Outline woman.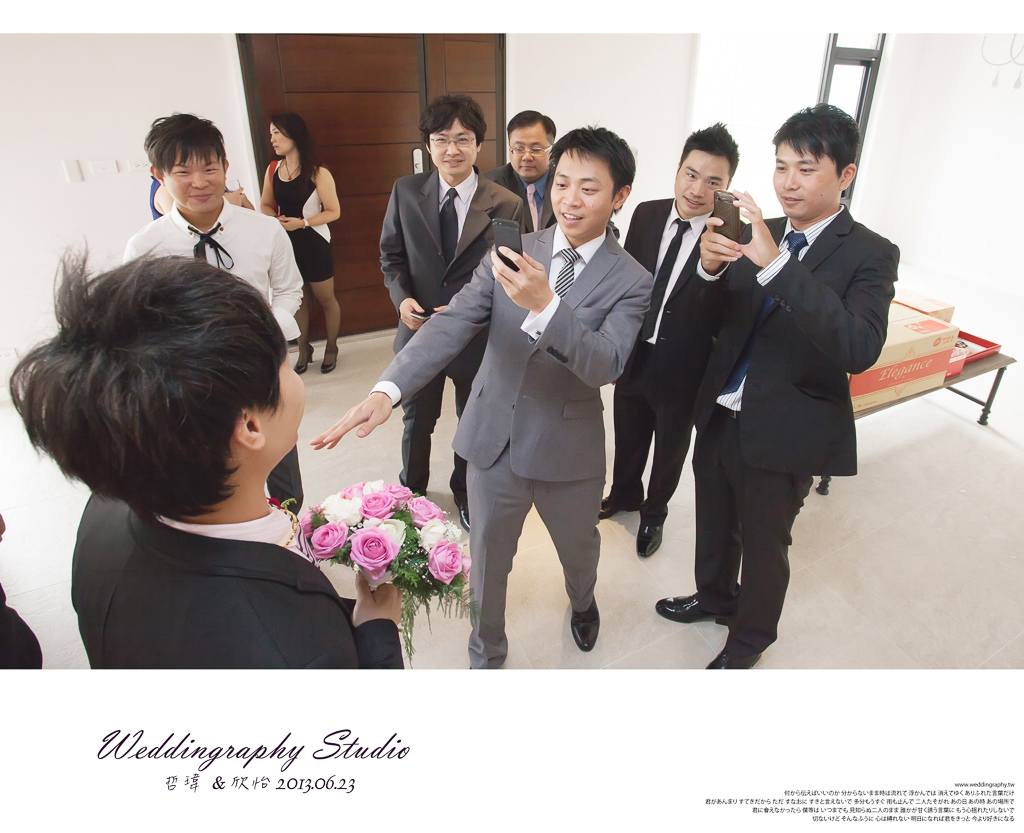
Outline: [257, 106, 339, 367].
